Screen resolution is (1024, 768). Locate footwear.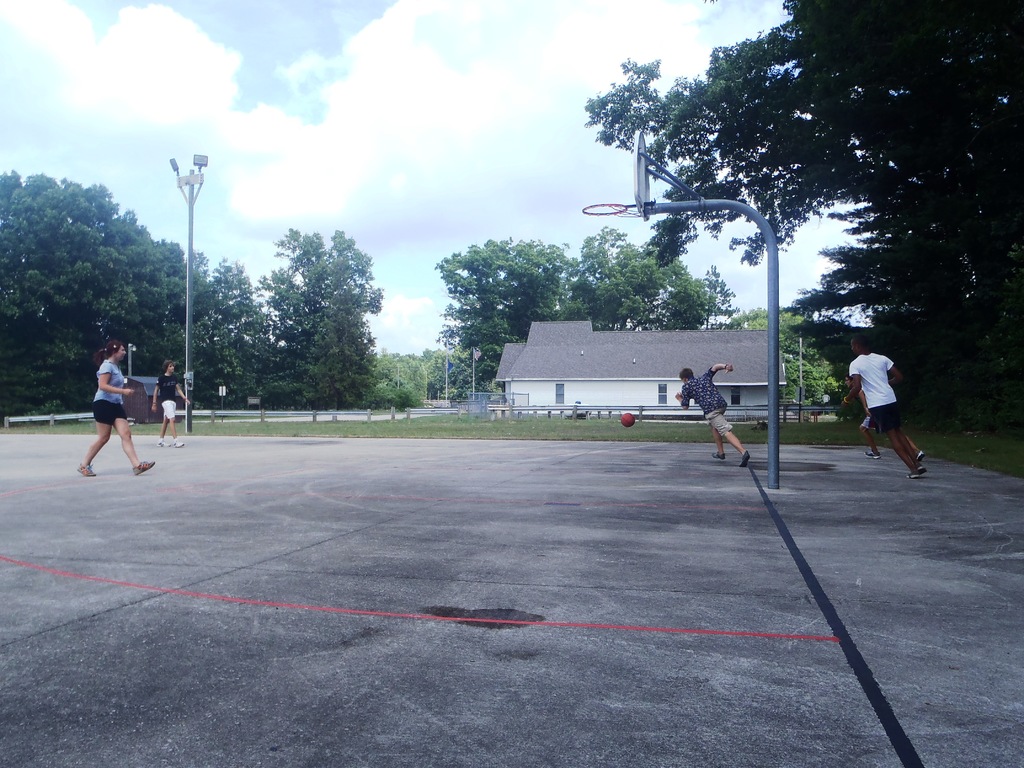
76,468,96,477.
